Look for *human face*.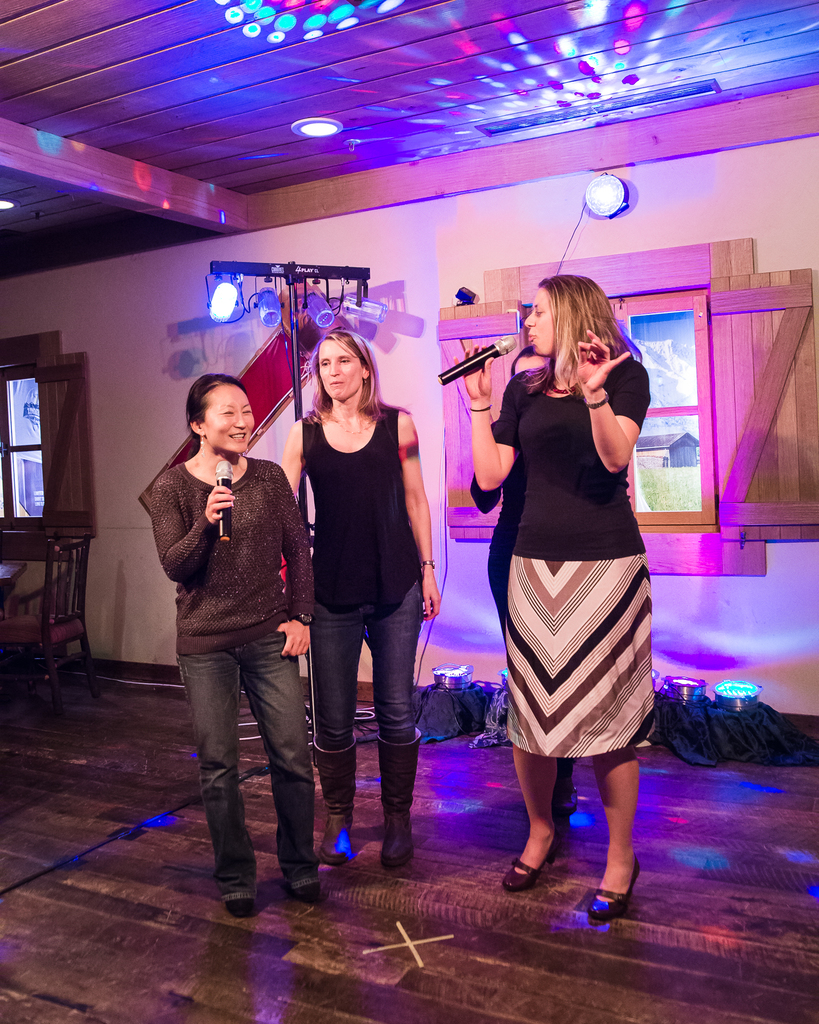
Found: box(316, 346, 362, 398).
